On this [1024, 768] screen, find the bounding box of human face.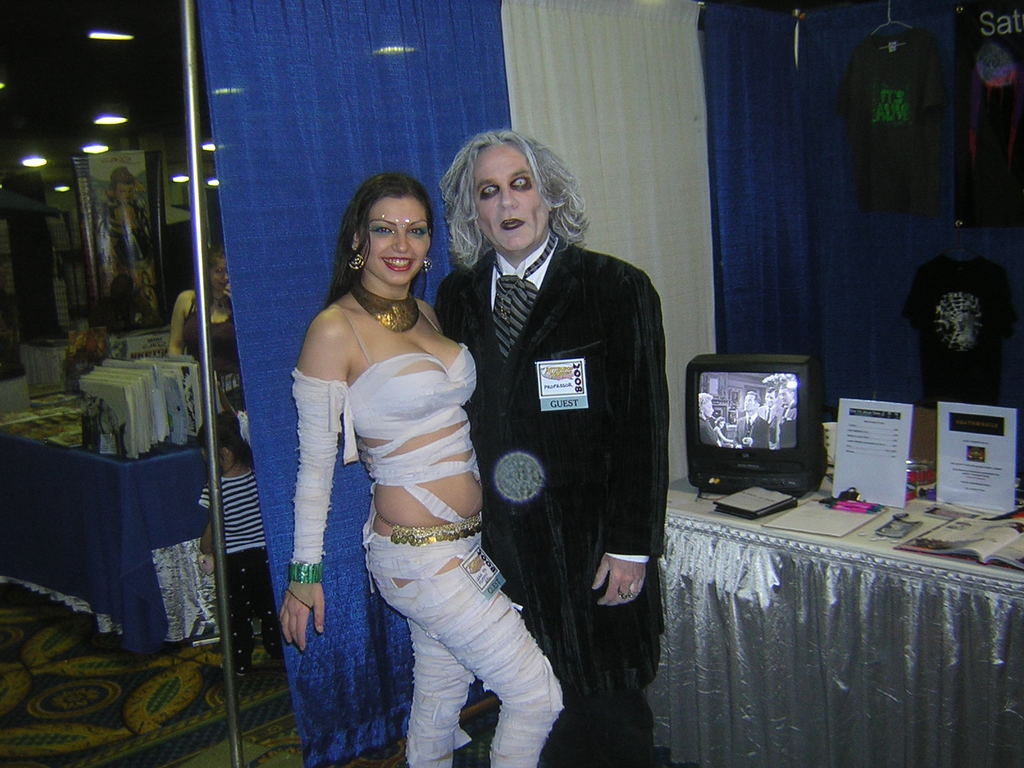
Bounding box: {"x1": 477, "y1": 143, "x2": 550, "y2": 253}.
